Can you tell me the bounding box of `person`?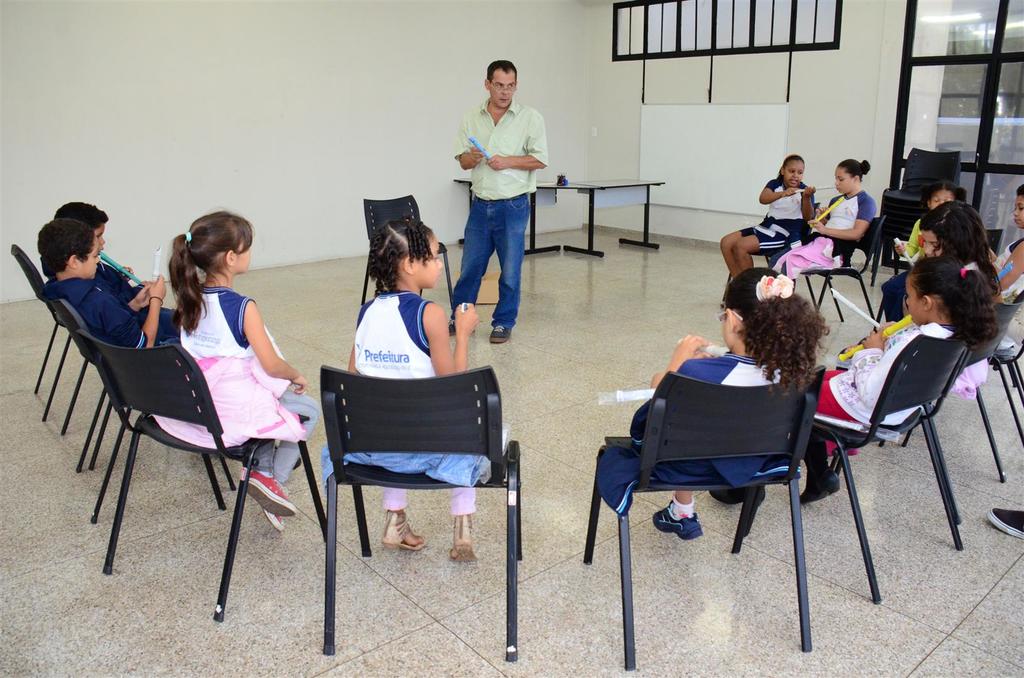
left=441, top=52, right=548, bottom=345.
